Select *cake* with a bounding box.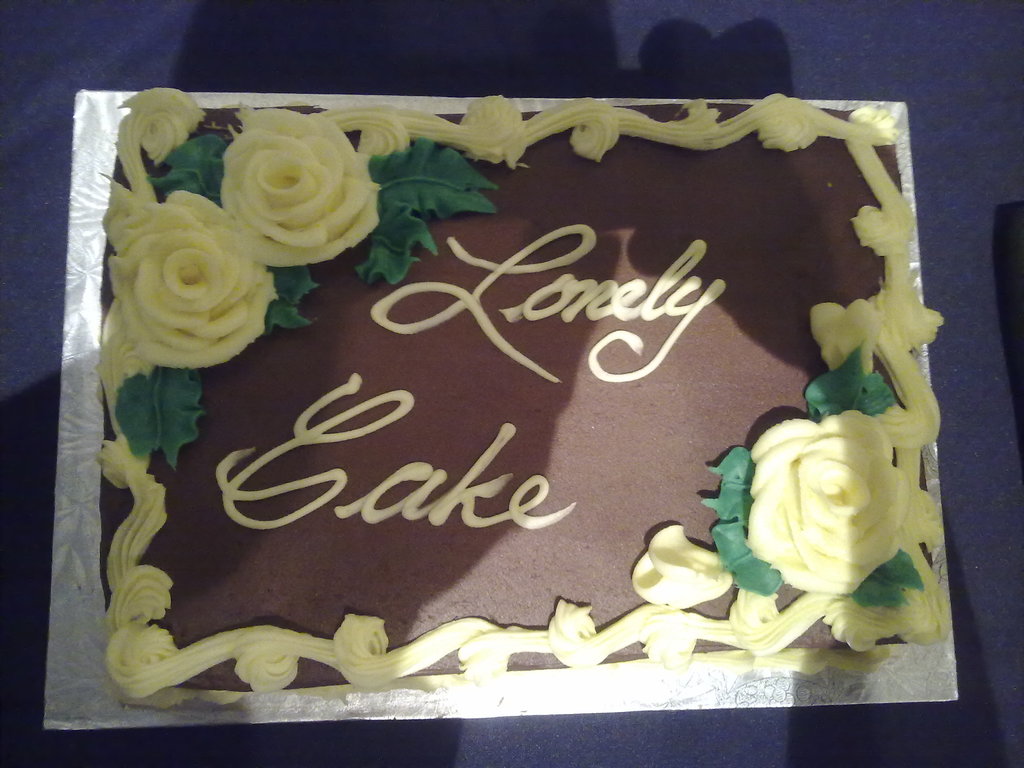
detection(102, 87, 948, 712).
